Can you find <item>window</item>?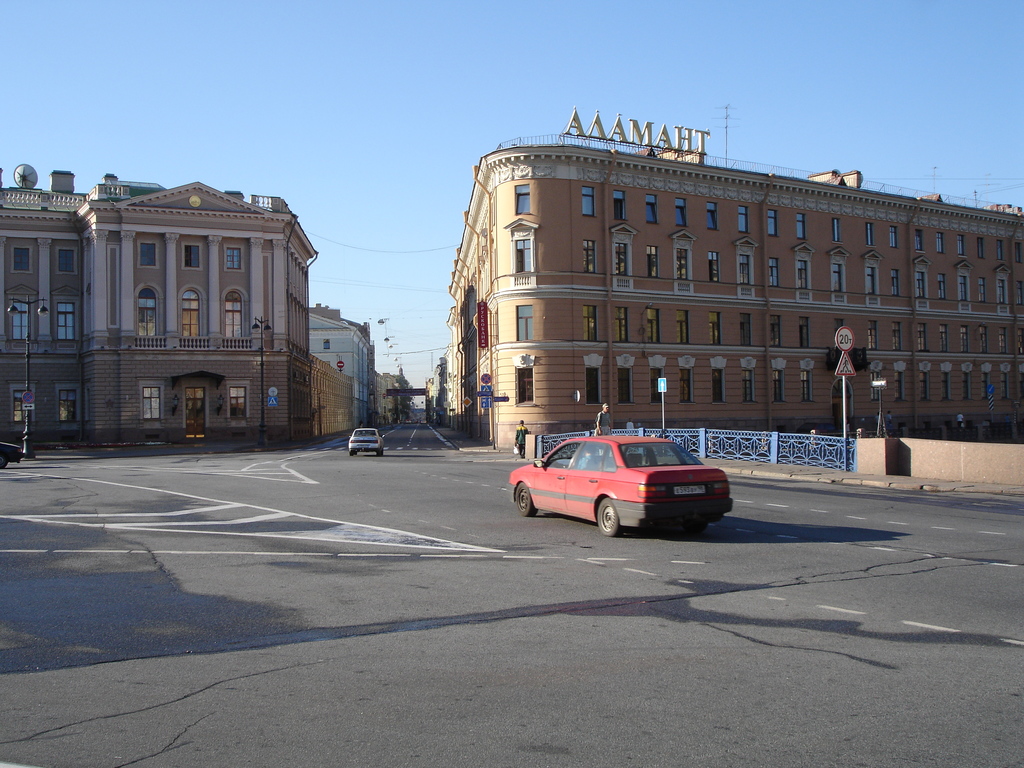
Yes, bounding box: bbox(703, 204, 721, 232).
